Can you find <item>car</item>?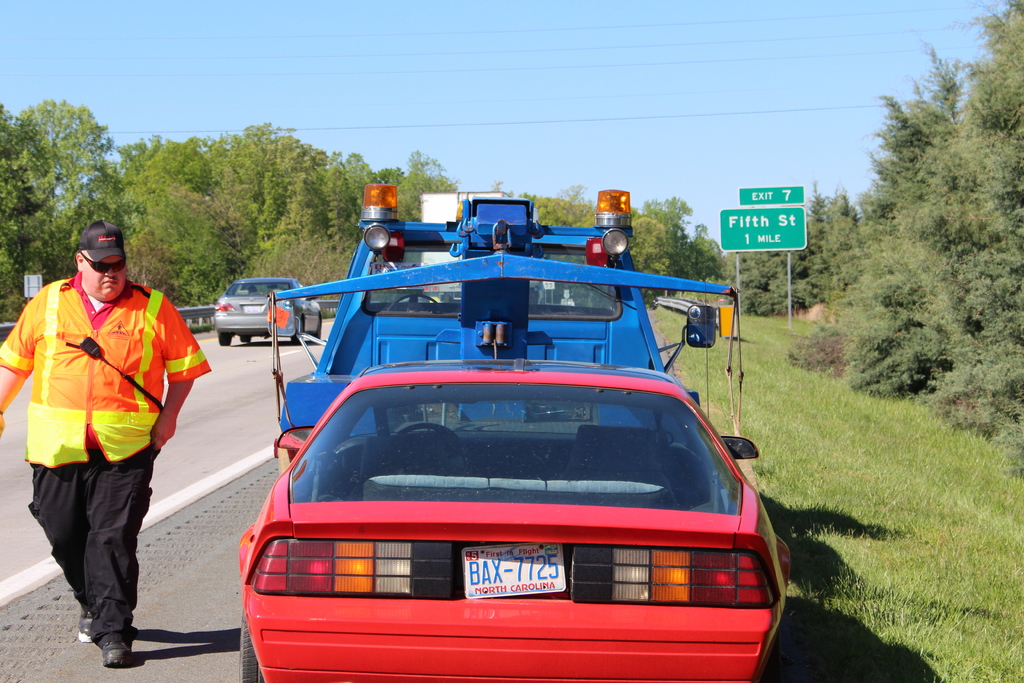
Yes, bounding box: detection(213, 277, 326, 343).
